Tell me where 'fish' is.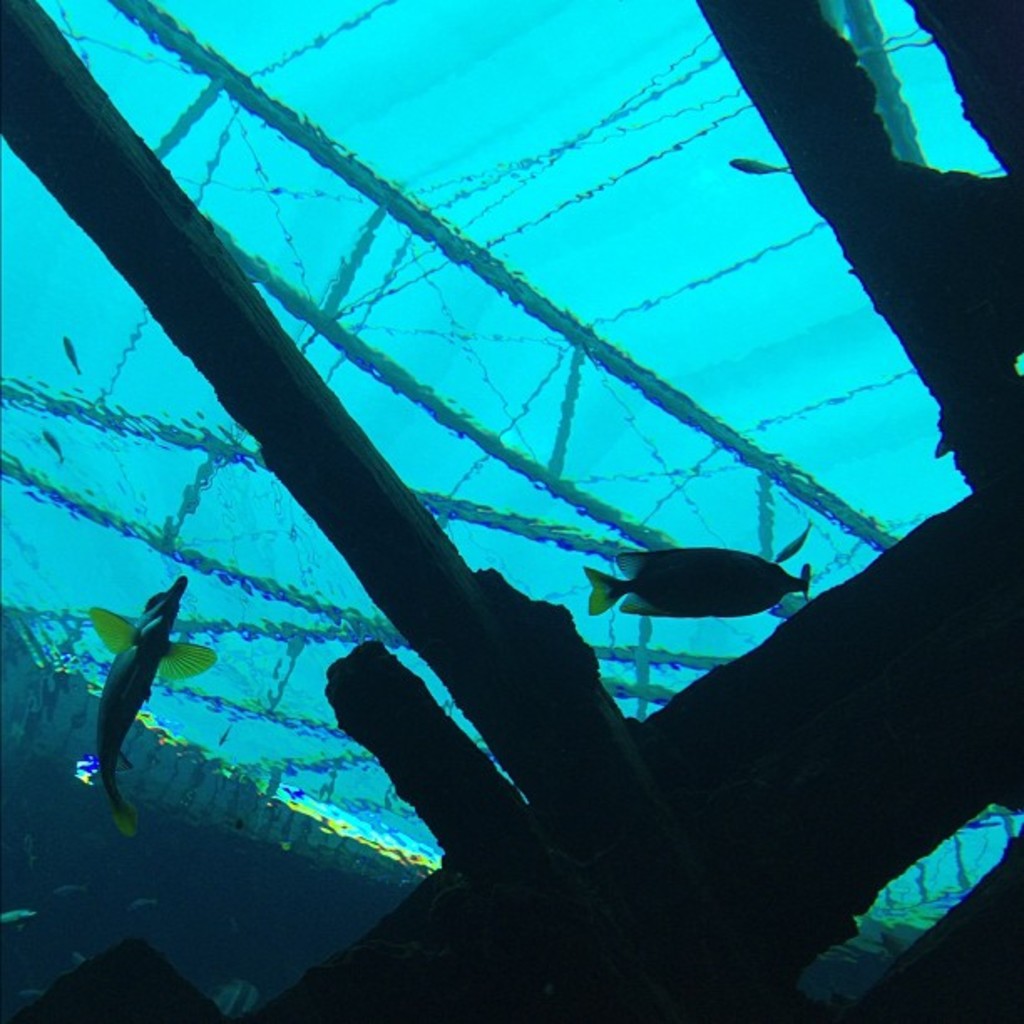
'fish' is at (left=0, top=904, right=35, bottom=932).
